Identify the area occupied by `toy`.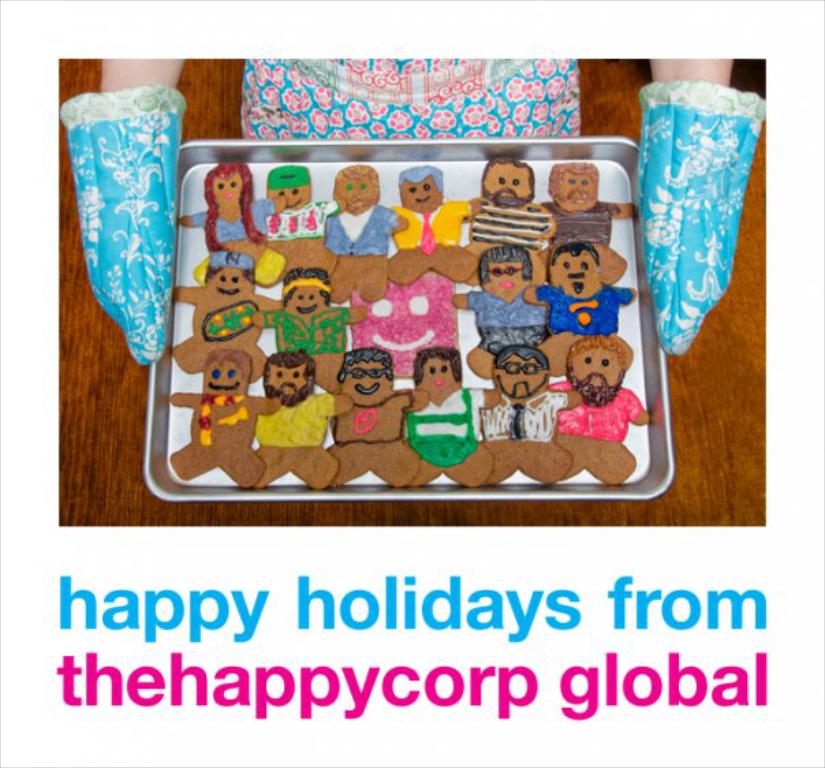
Area: (left=548, top=333, right=649, bottom=485).
